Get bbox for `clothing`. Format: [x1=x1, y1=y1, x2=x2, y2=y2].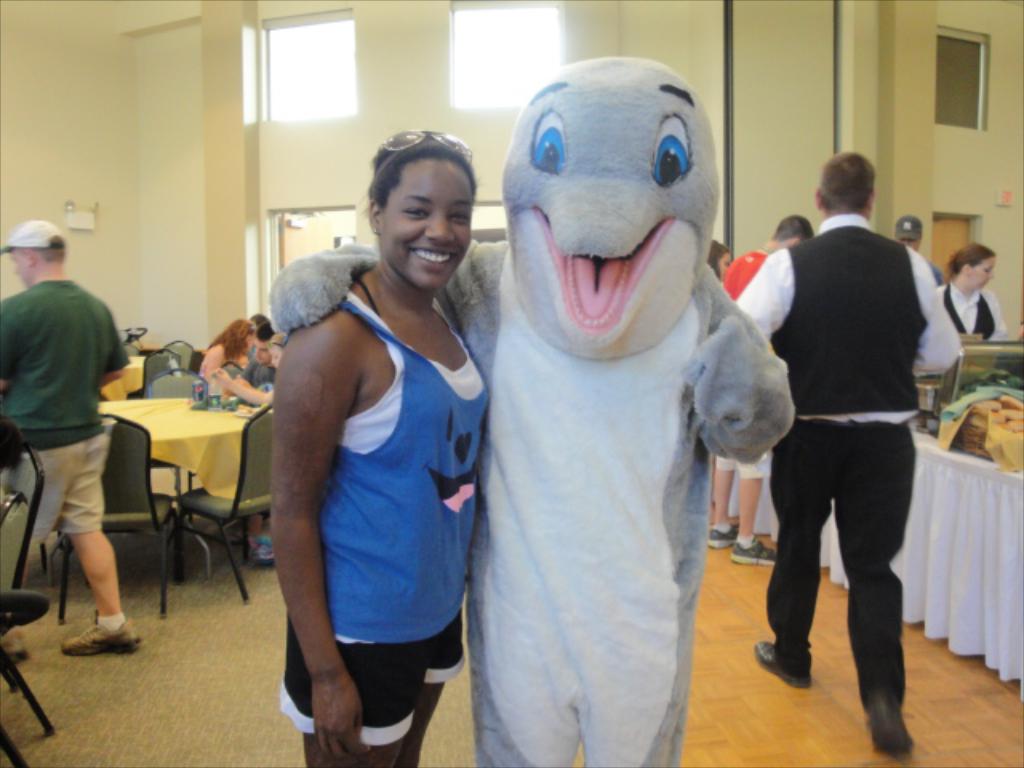
[x1=274, y1=278, x2=491, y2=749].
